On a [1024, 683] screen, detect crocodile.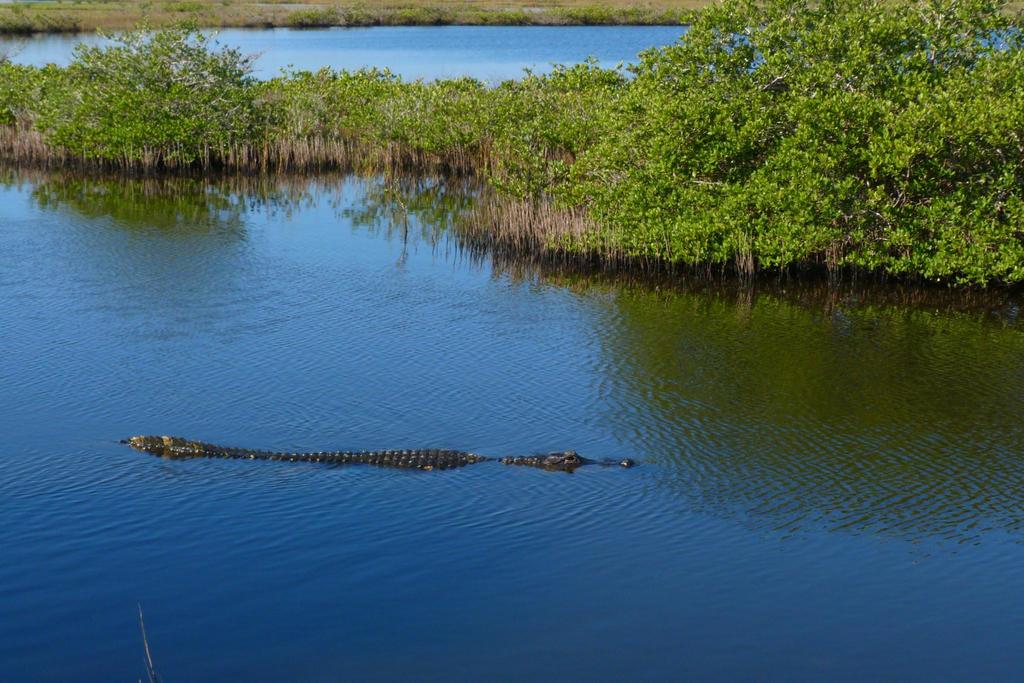
119, 435, 636, 470.
